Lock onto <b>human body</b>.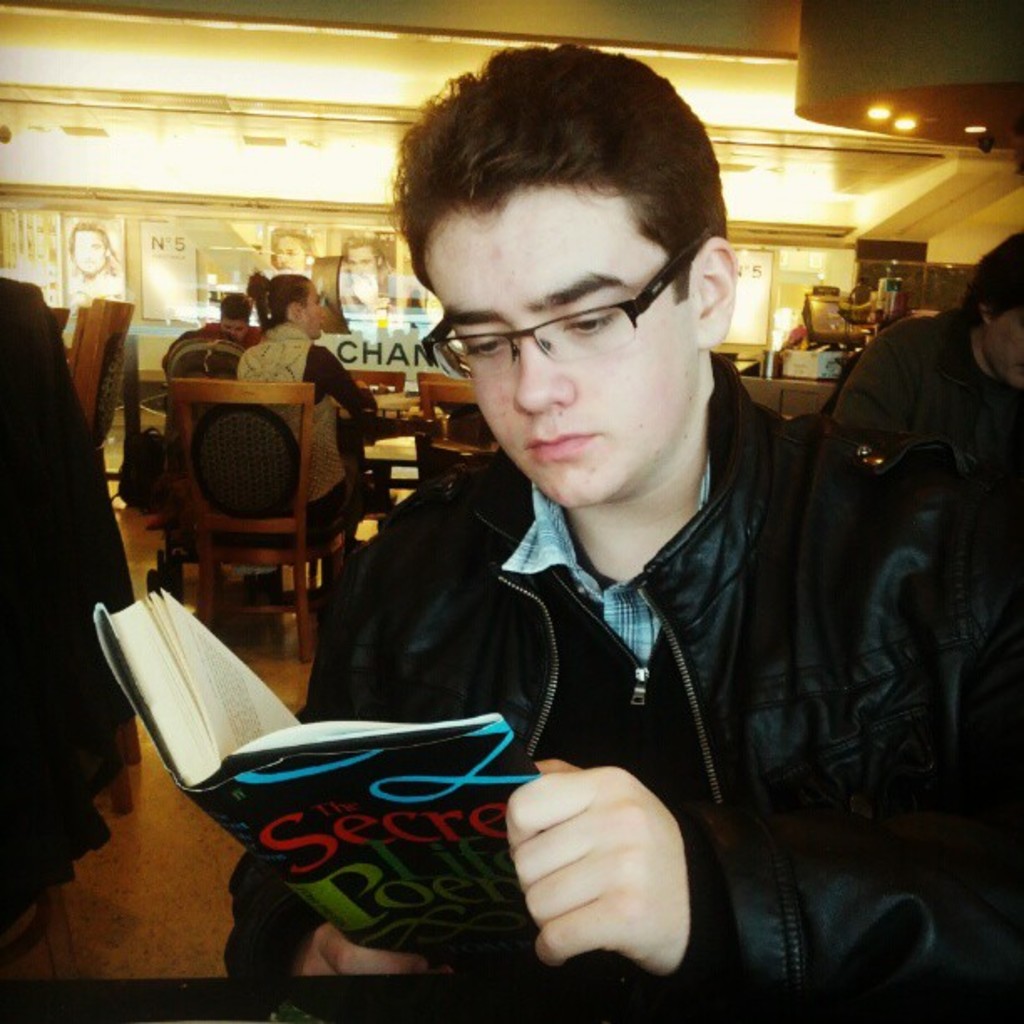
Locked: [left=228, top=323, right=380, bottom=556].
